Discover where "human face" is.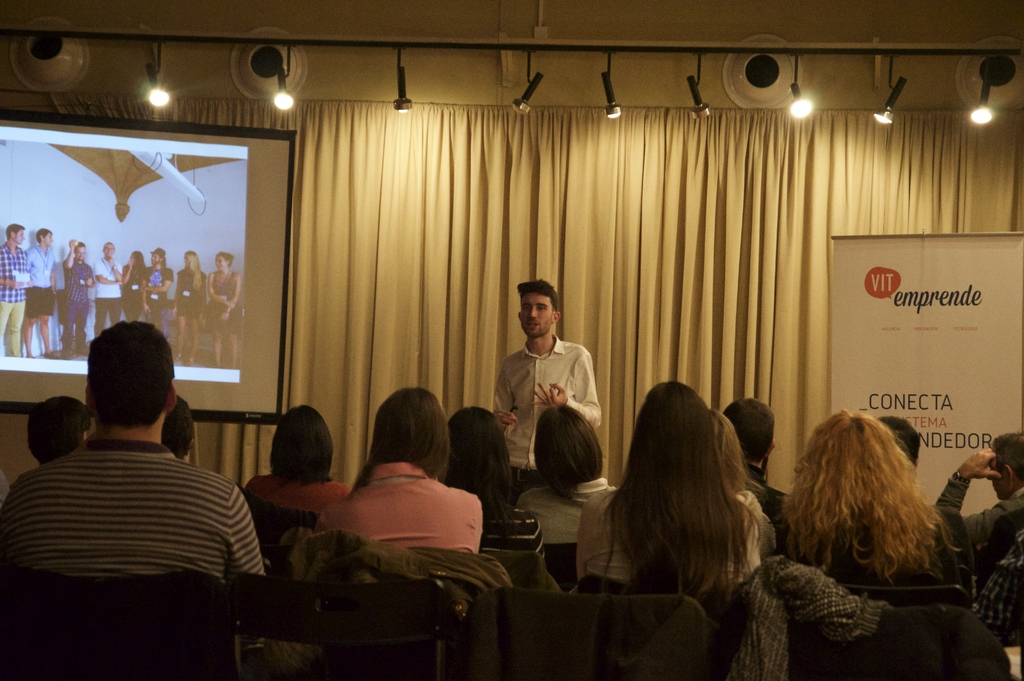
Discovered at bbox=[518, 291, 554, 338].
